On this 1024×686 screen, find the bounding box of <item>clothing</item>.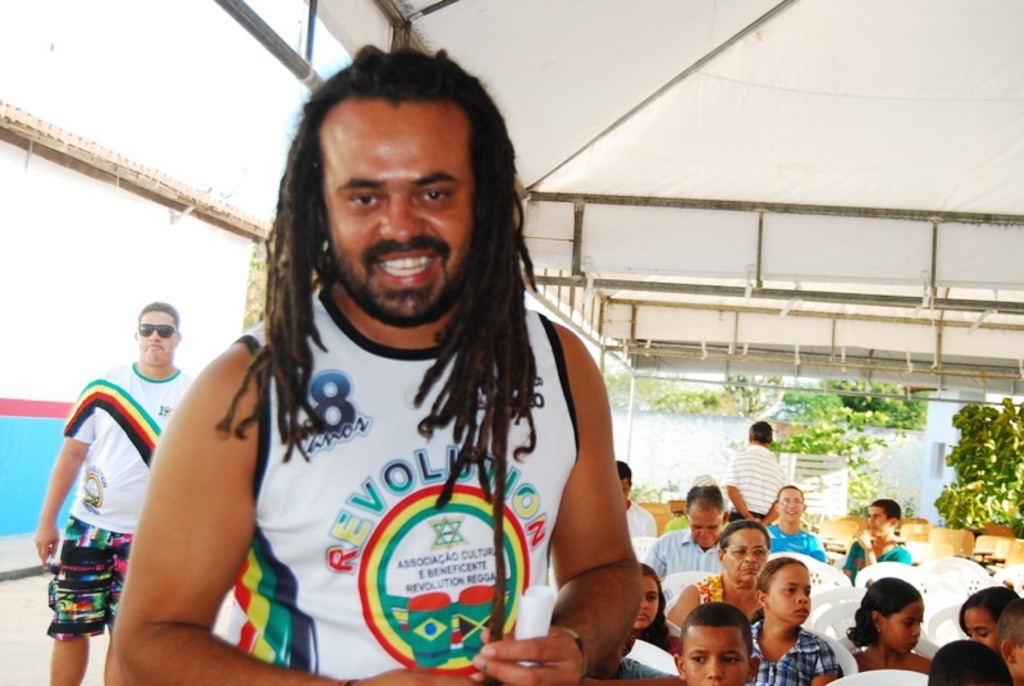
Bounding box: [844,539,910,577].
